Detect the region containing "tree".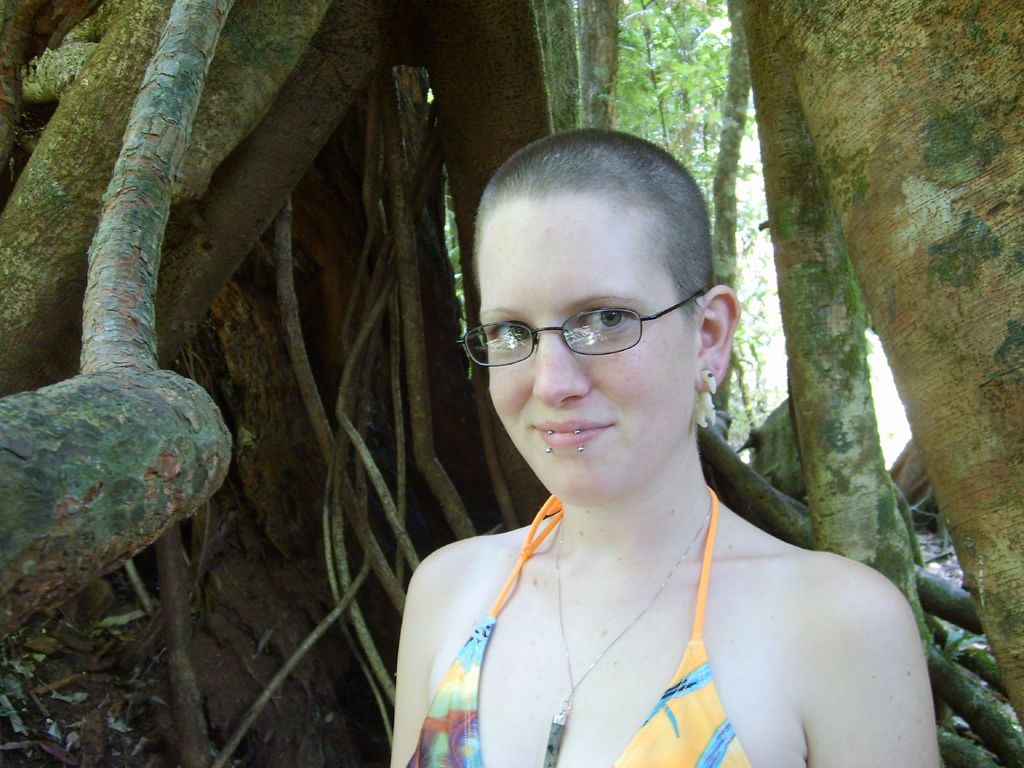
bbox(2, 0, 1023, 765).
